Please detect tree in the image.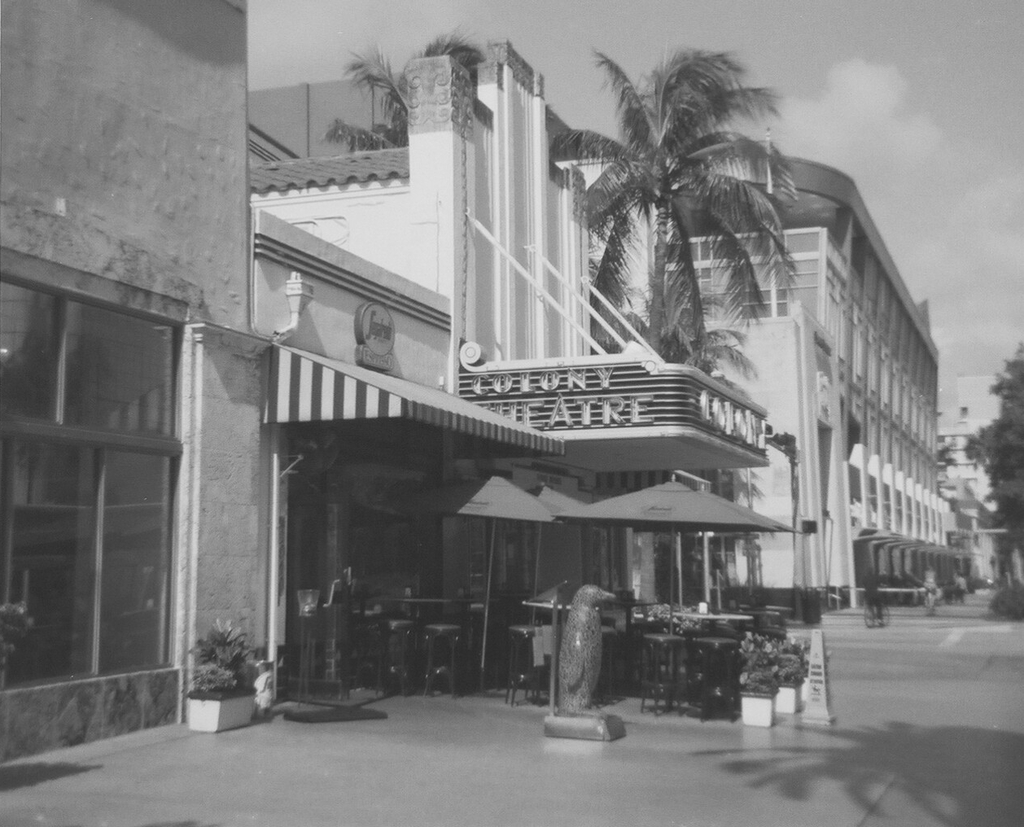
x1=322, y1=29, x2=497, y2=144.
